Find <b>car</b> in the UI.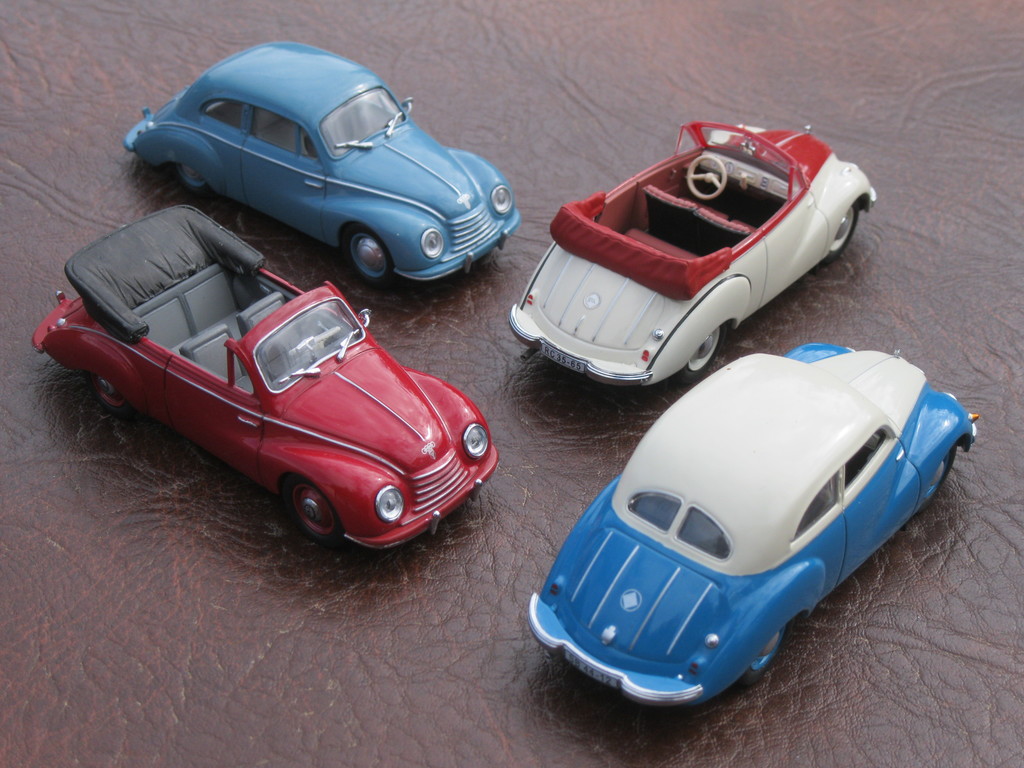
UI element at 120,40,525,283.
